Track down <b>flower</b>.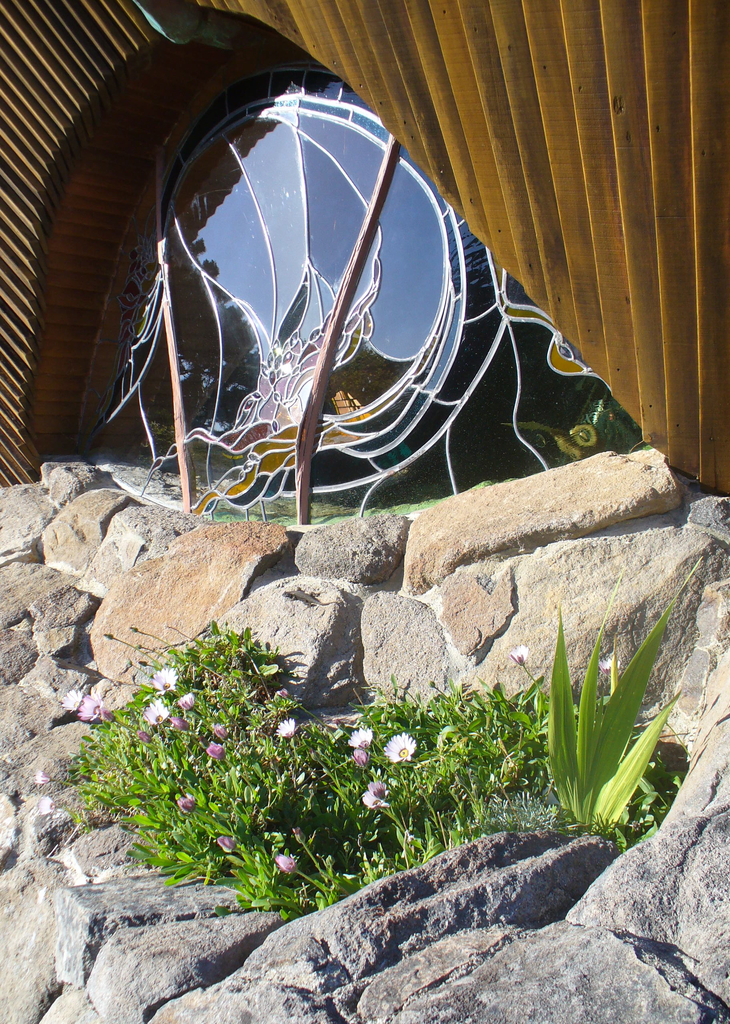
Tracked to (102, 707, 112, 724).
